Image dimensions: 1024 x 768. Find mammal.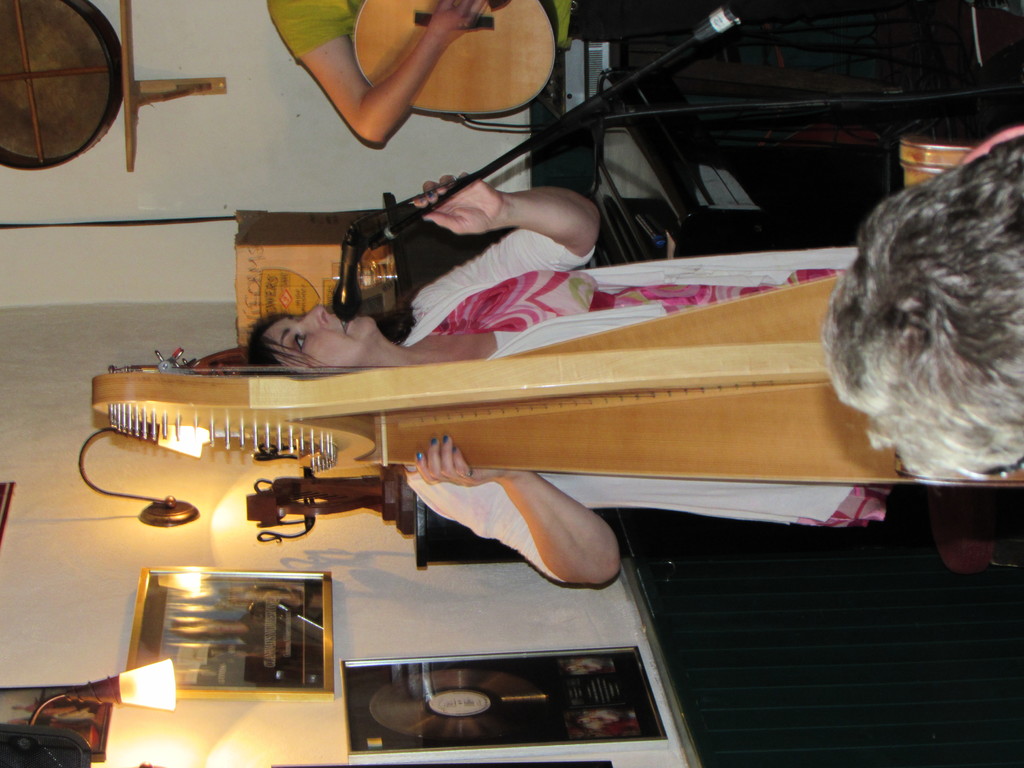
269/0/1023/146.
